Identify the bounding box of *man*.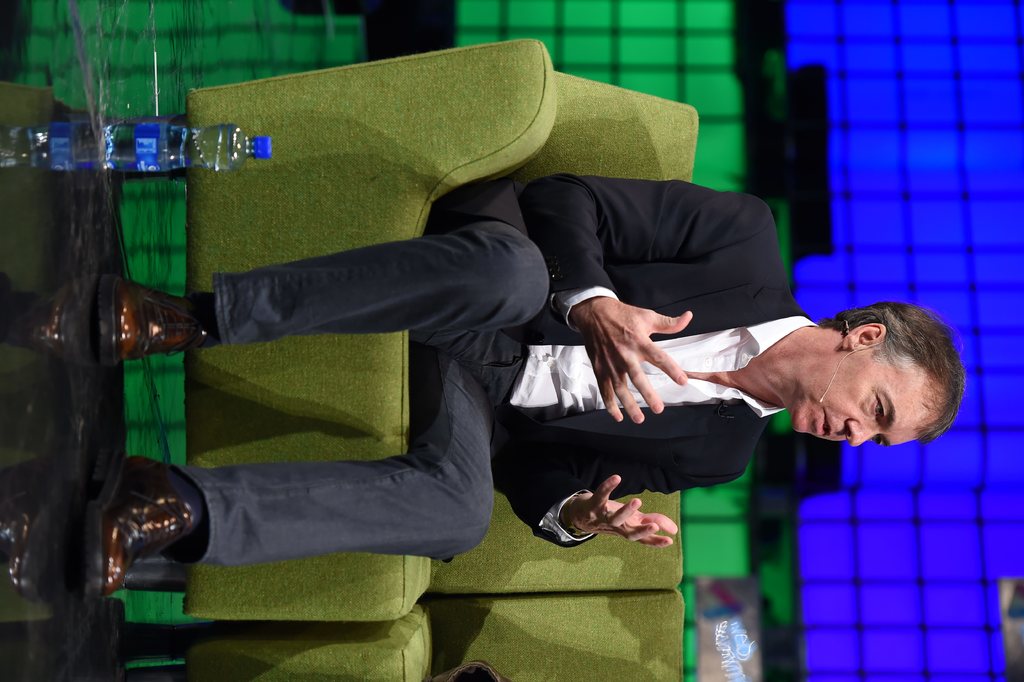
box(97, 178, 967, 604).
